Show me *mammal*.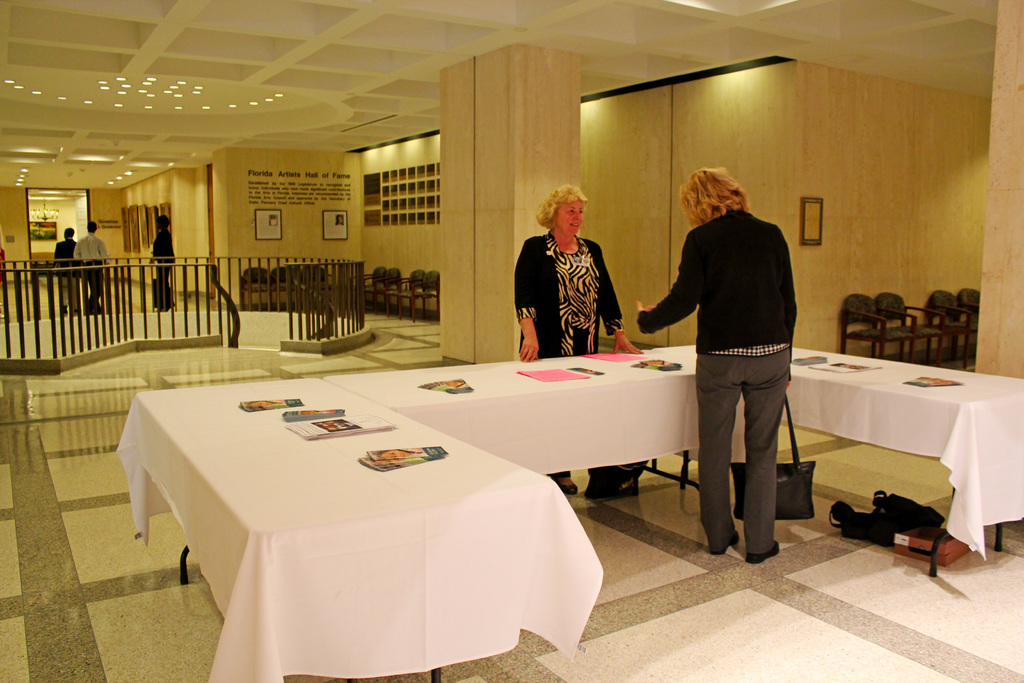
*mammal* is here: (x1=74, y1=220, x2=115, y2=315).
